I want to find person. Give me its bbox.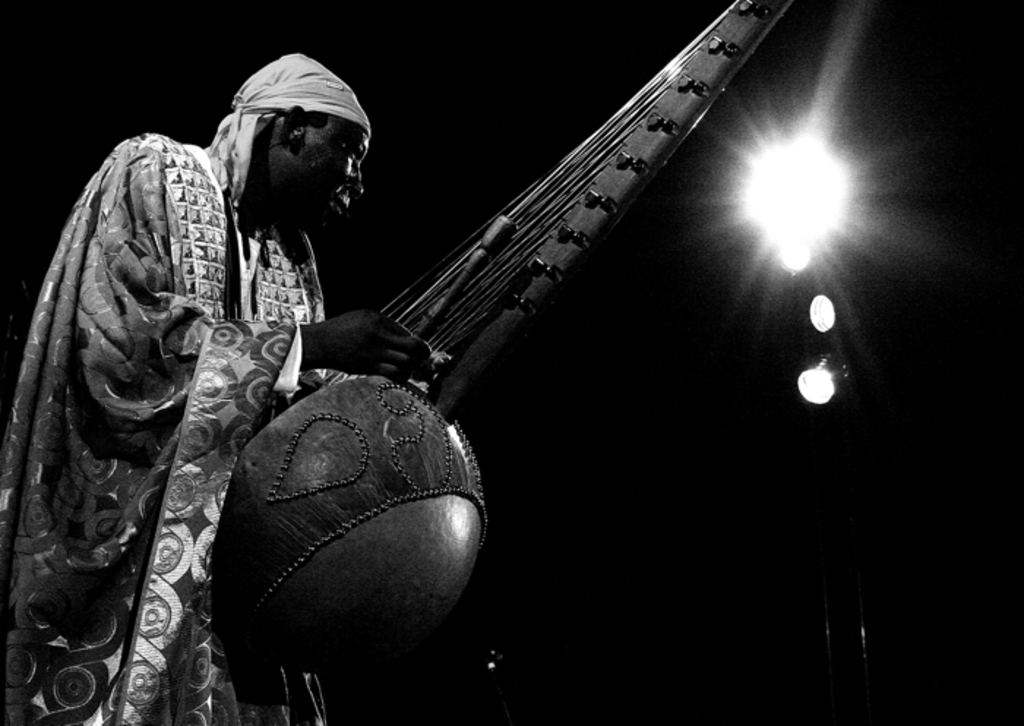
(x1=1, y1=54, x2=427, y2=725).
